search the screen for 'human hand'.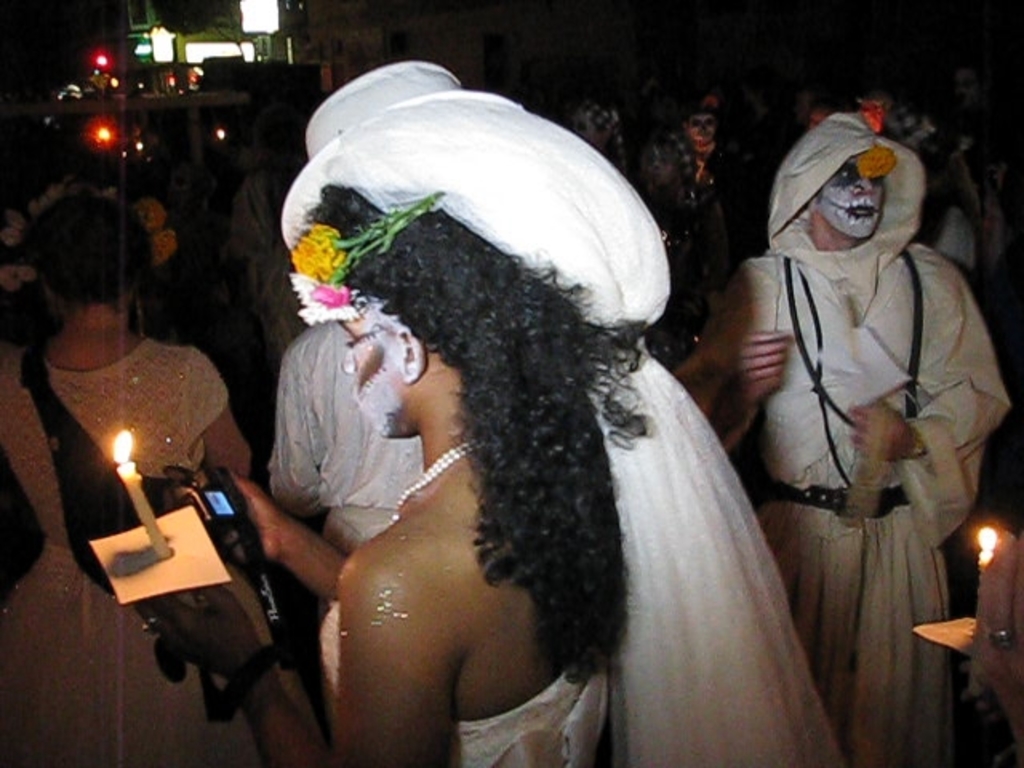
Found at BBox(851, 400, 918, 467).
